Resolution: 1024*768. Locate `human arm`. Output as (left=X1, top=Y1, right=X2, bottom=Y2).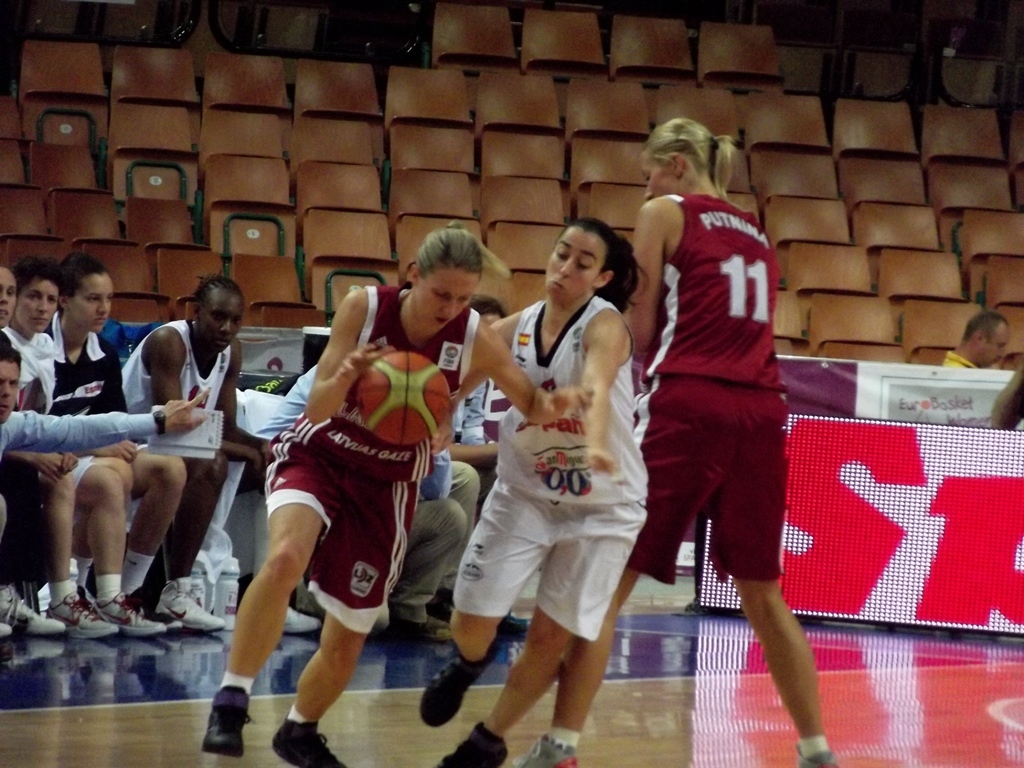
(left=621, top=198, right=676, bottom=342).
